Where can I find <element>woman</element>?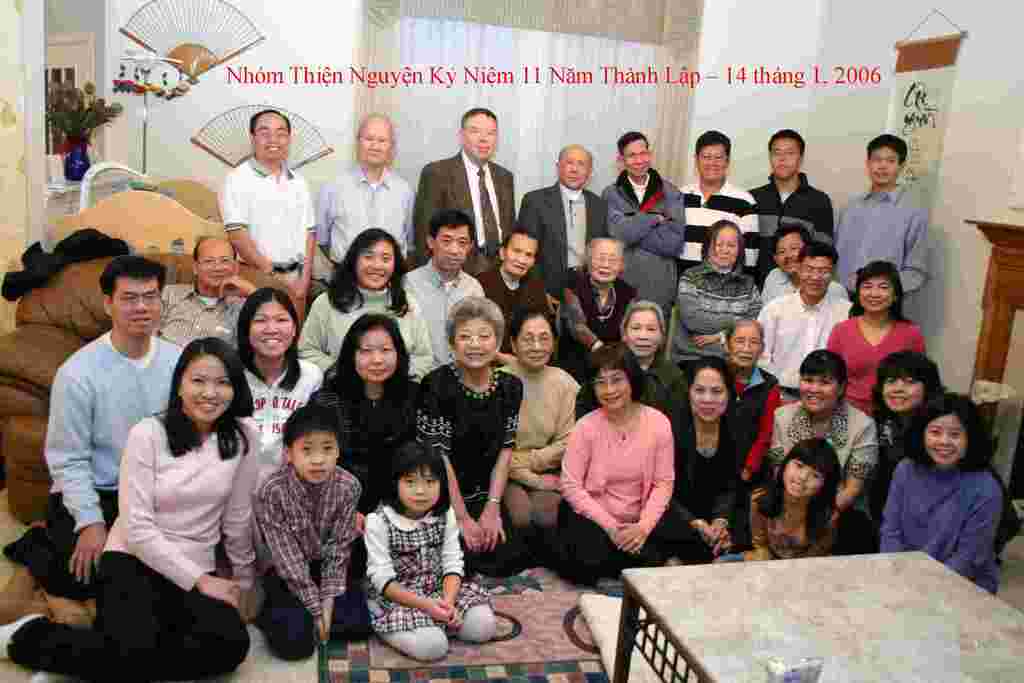
You can find it at crop(673, 215, 766, 362).
